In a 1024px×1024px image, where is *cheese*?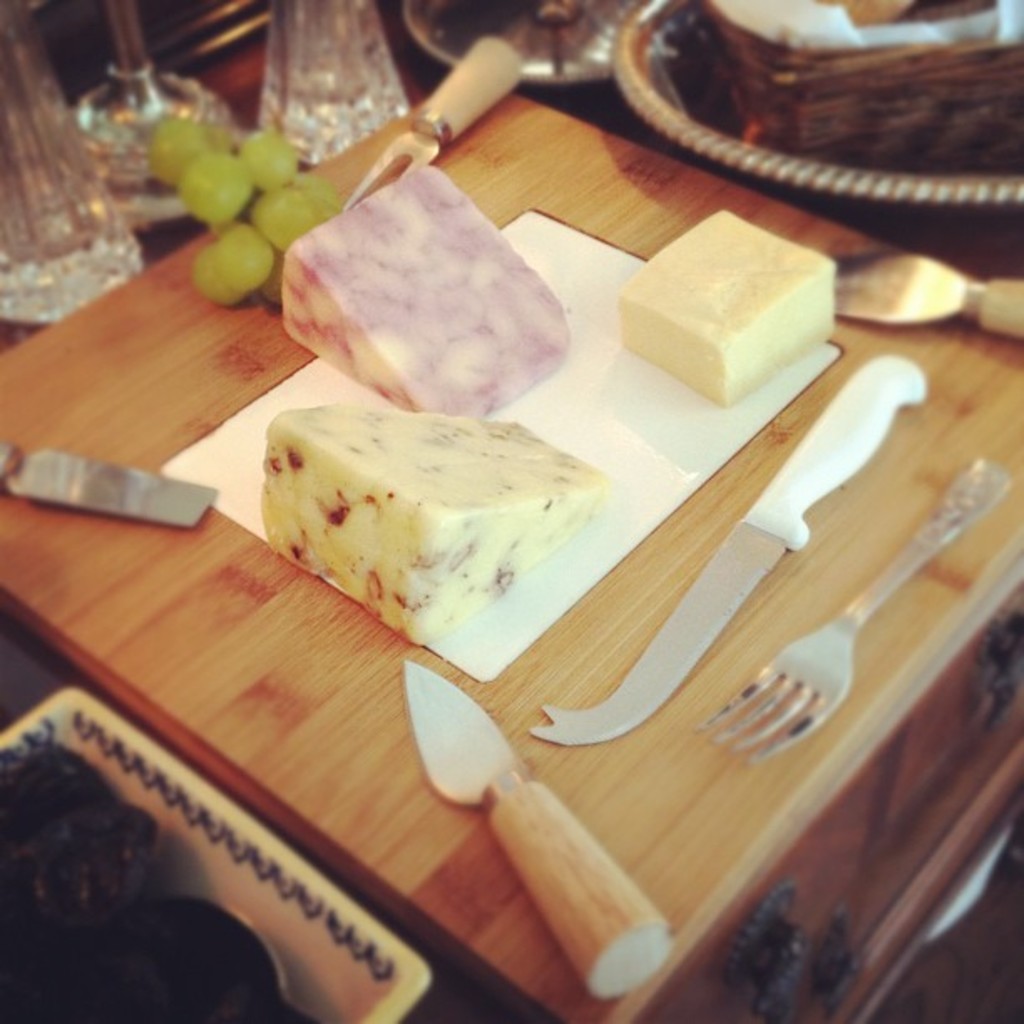
<bbox>268, 390, 612, 658</bbox>.
